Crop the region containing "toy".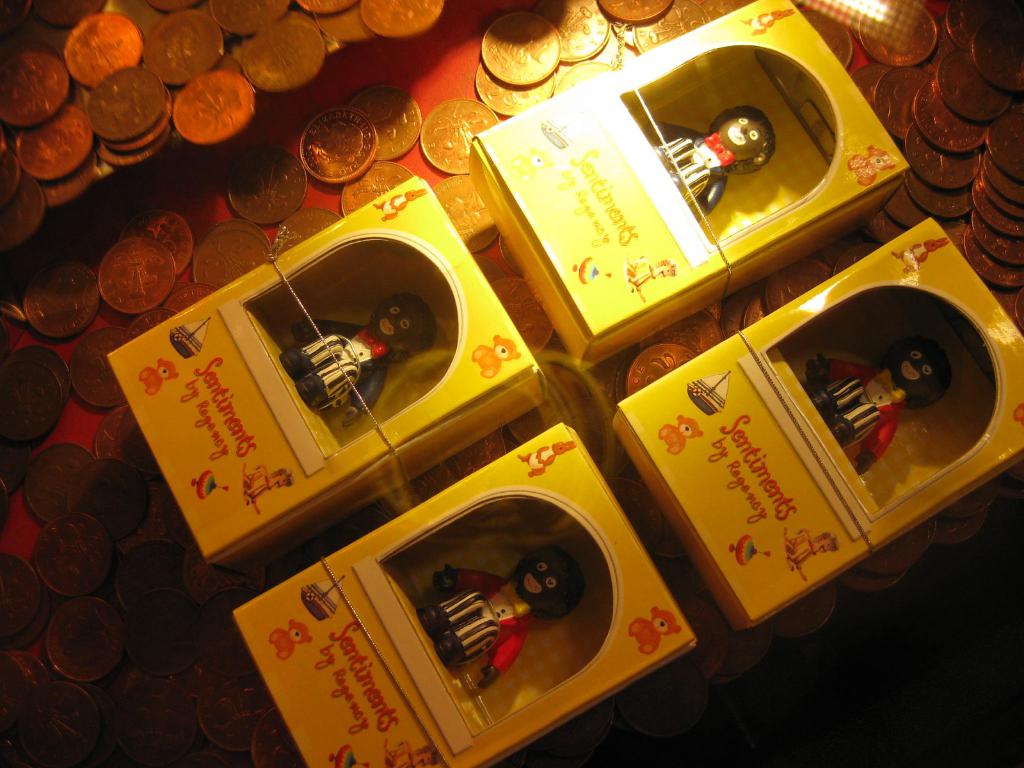
Crop region: [x1=629, y1=601, x2=684, y2=655].
